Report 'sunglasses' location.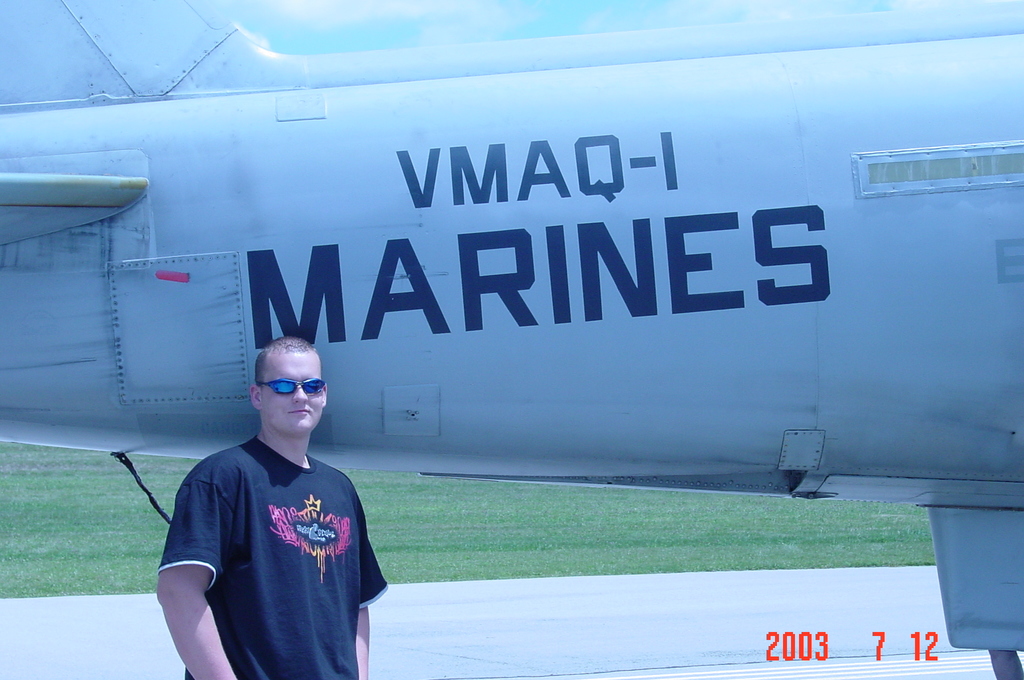
Report: left=257, top=376, right=327, bottom=398.
